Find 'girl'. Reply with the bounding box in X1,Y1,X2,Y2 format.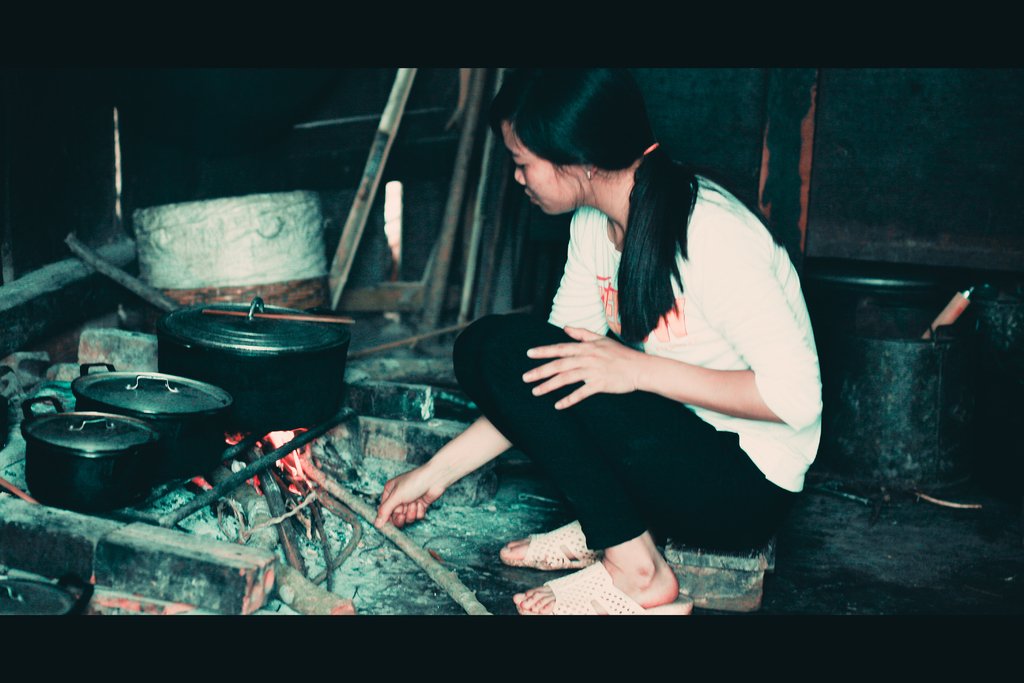
375,67,826,614.
